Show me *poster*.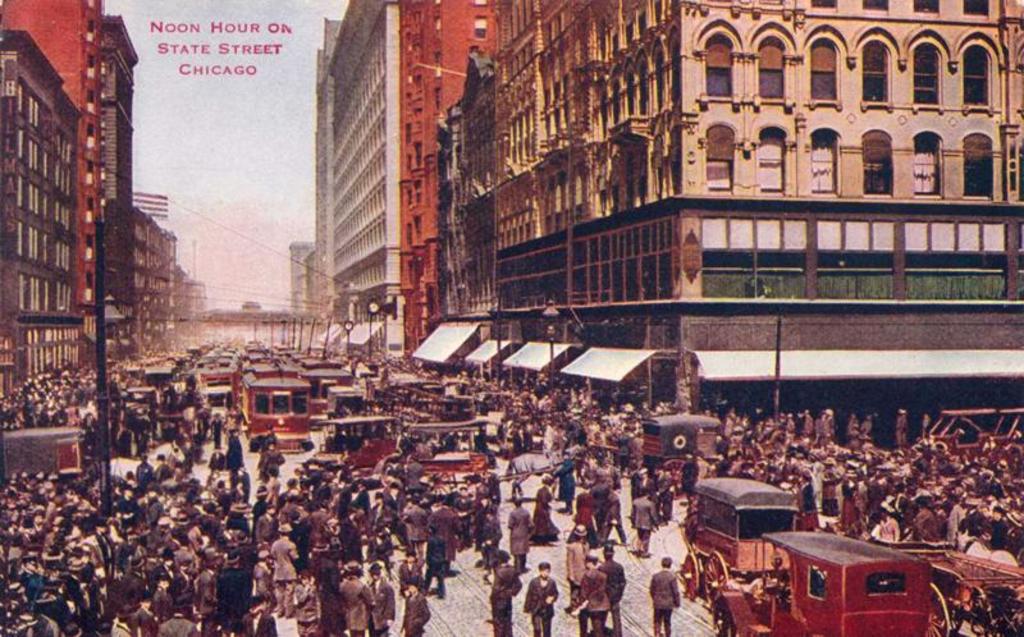
*poster* is here: select_region(0, 0, 1023, 636).
